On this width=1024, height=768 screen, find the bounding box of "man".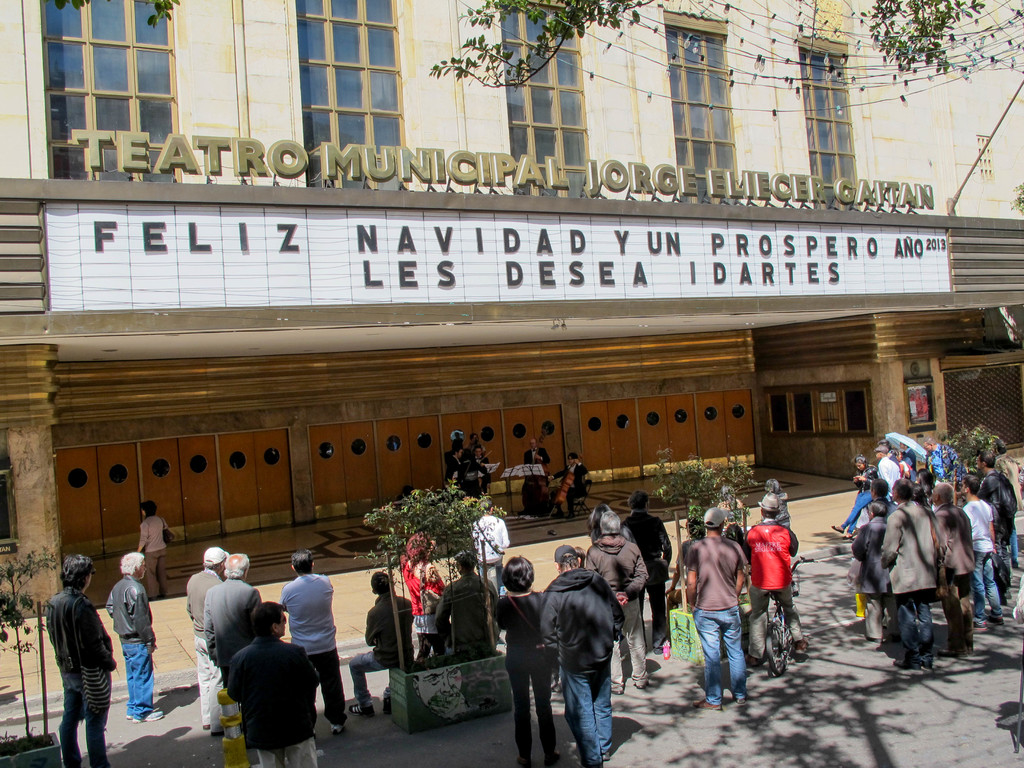
Bounding box: Rect(439, 548, 501, 650).
